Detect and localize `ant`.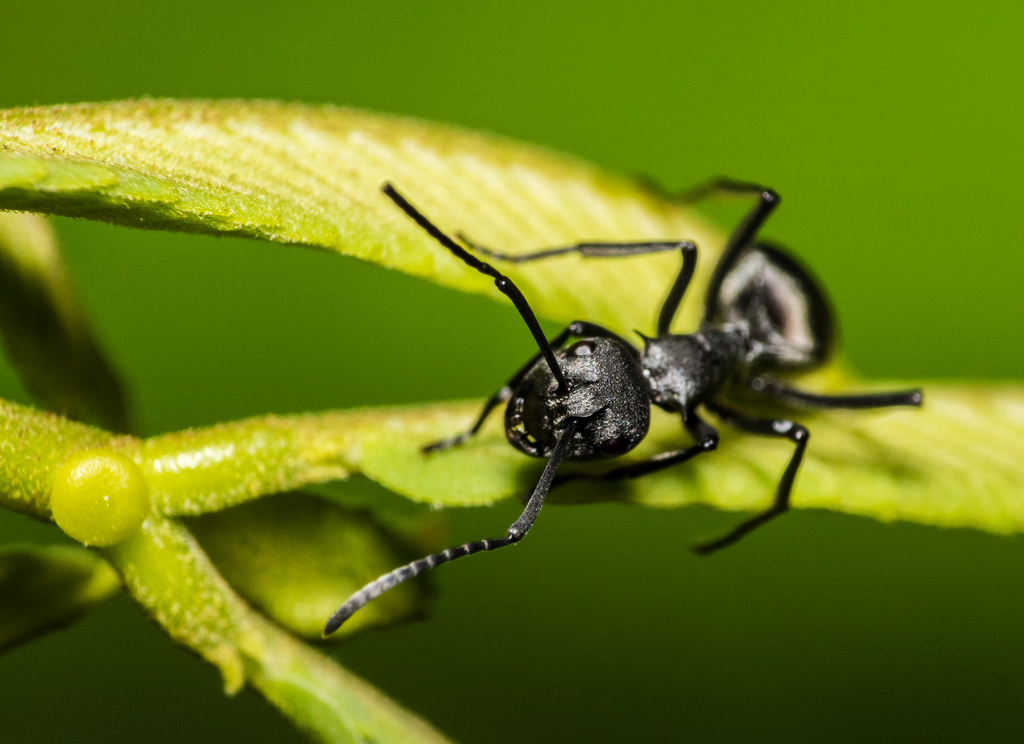
Localized at detection(317, 171, 922, 637).
